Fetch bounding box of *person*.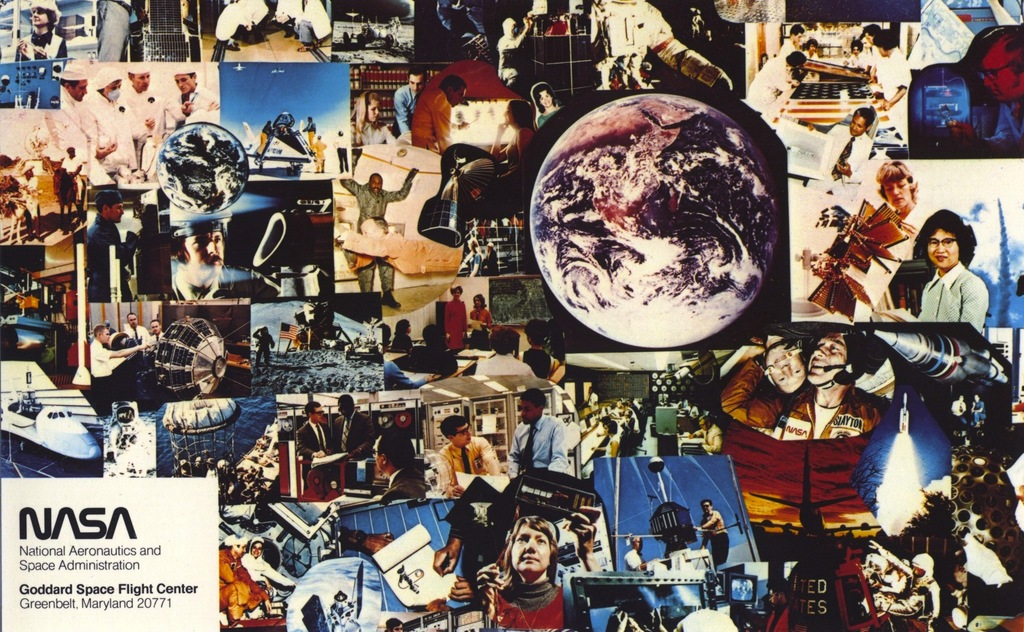
Bbox: (left=438, top=283, right=462, bottom=352).
